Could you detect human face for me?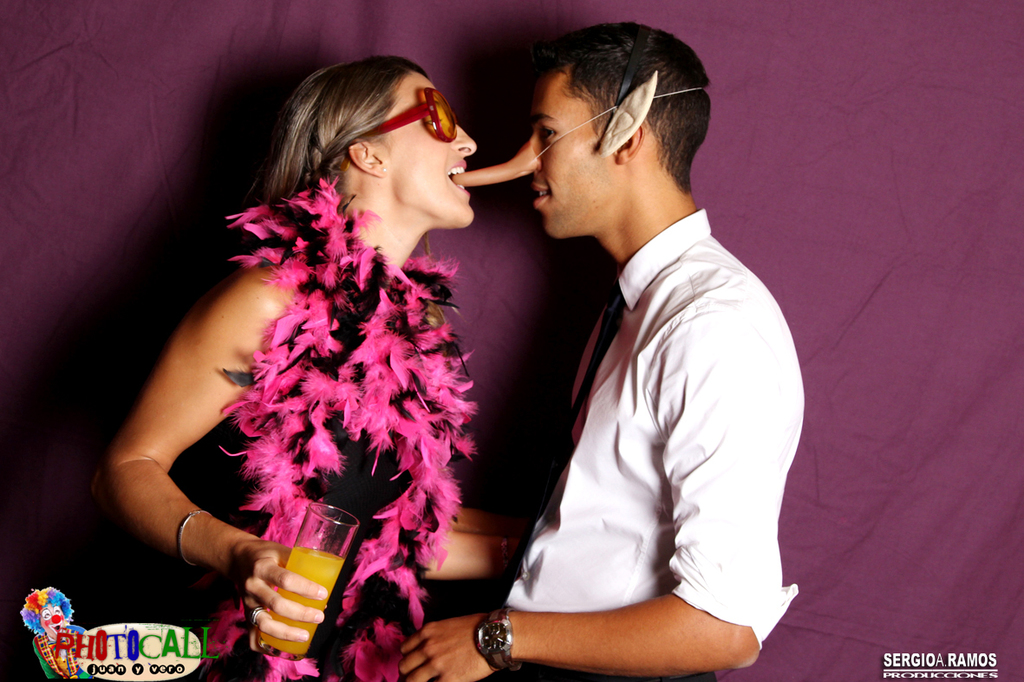
Detection result: box(529, 68, 623, 230).
